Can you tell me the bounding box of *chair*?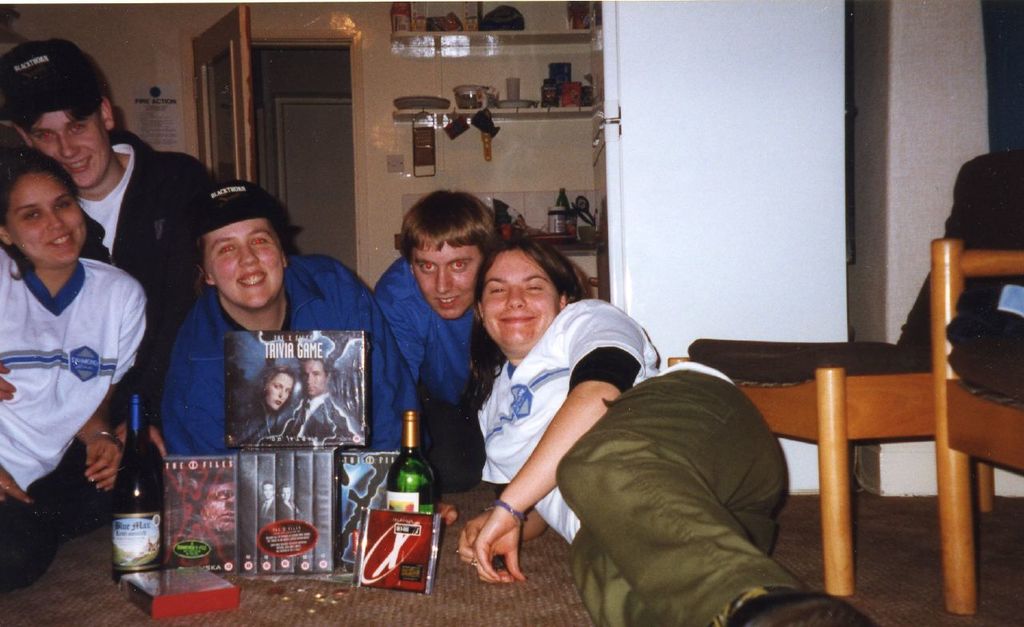
[930,236,1023,616].
